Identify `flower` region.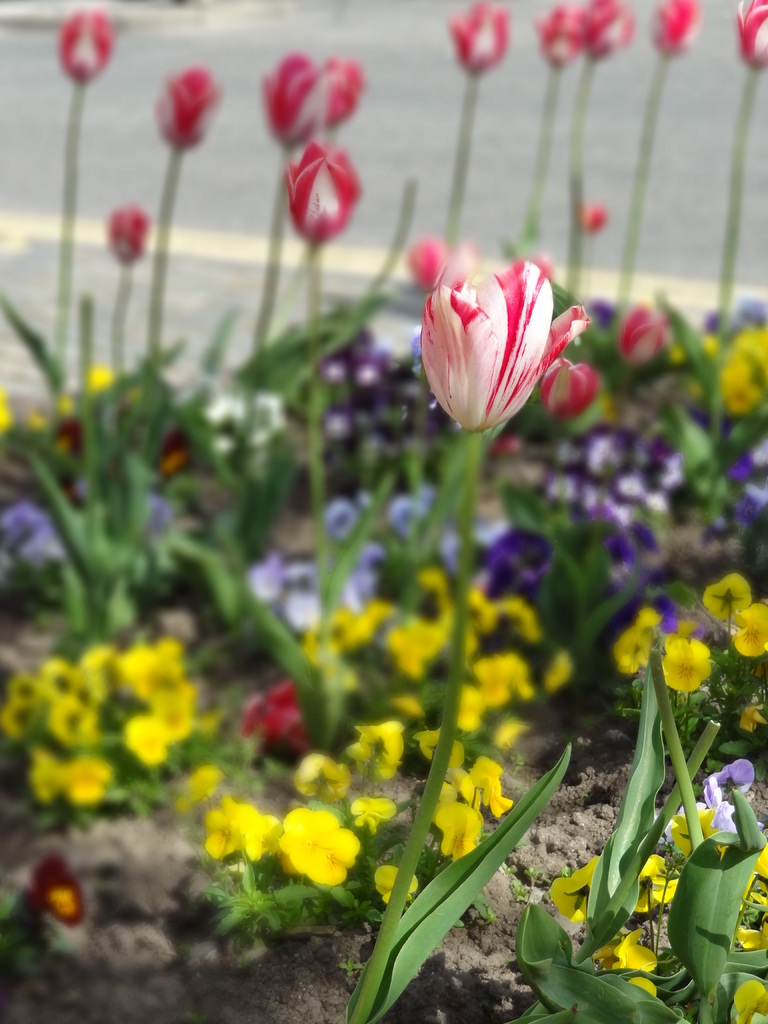
Region: {"x1": 101, "y1": 202, "x2": 159, "y2": 271}.
